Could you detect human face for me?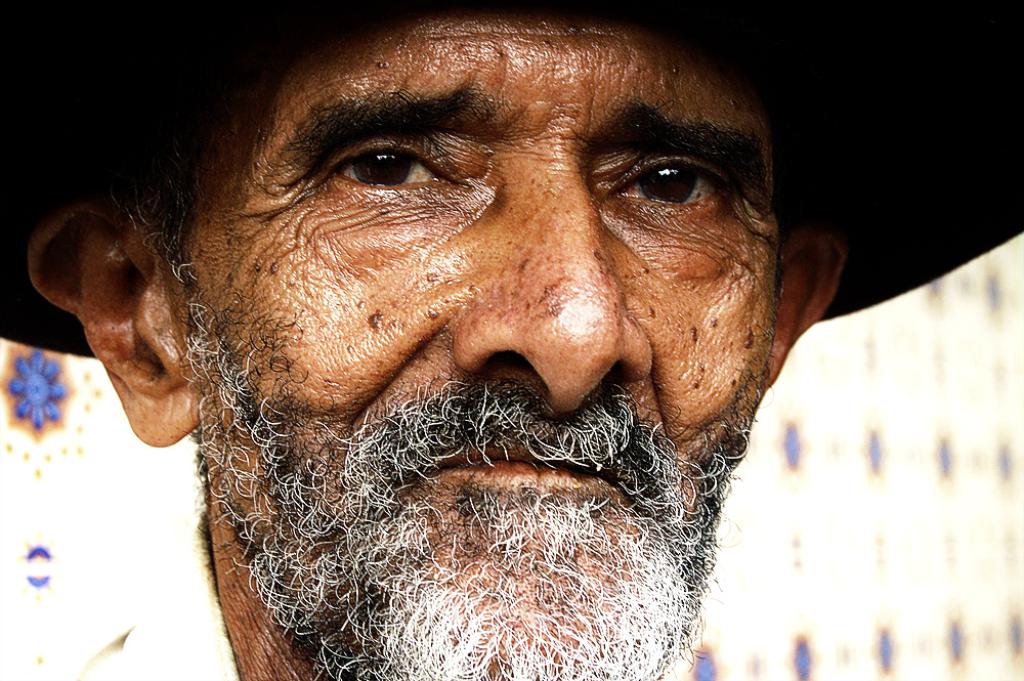
Detection result: (195,0,785,600).
